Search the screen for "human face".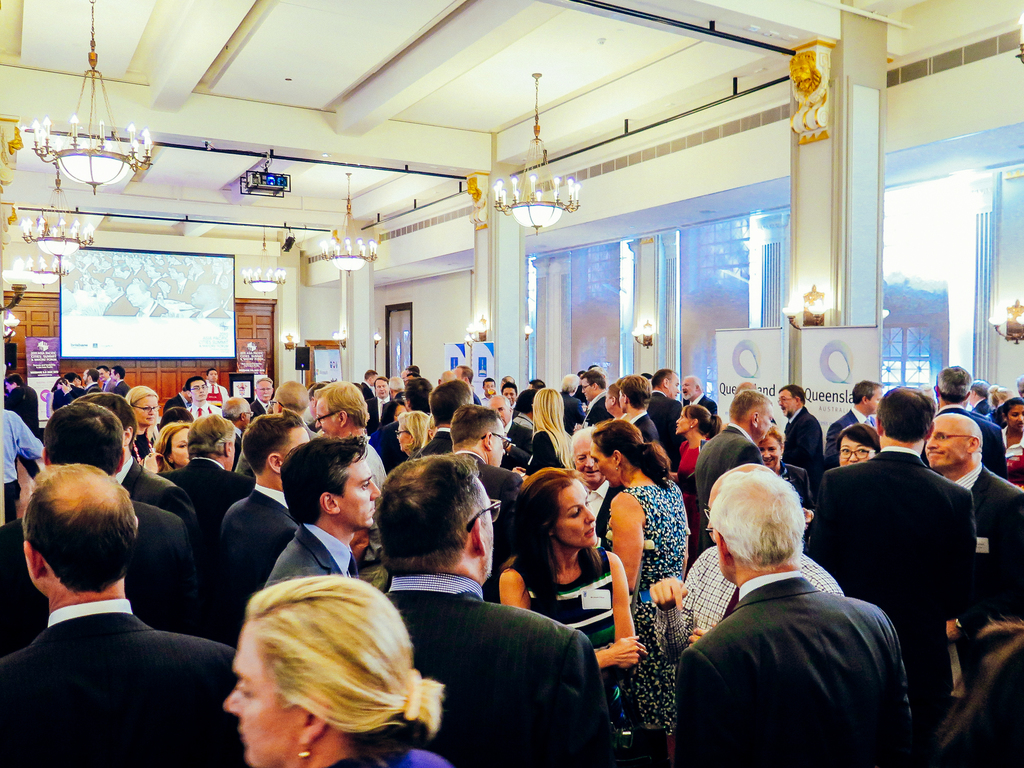
Found at [x1=869, y1=388, x2=884, y2=413].
